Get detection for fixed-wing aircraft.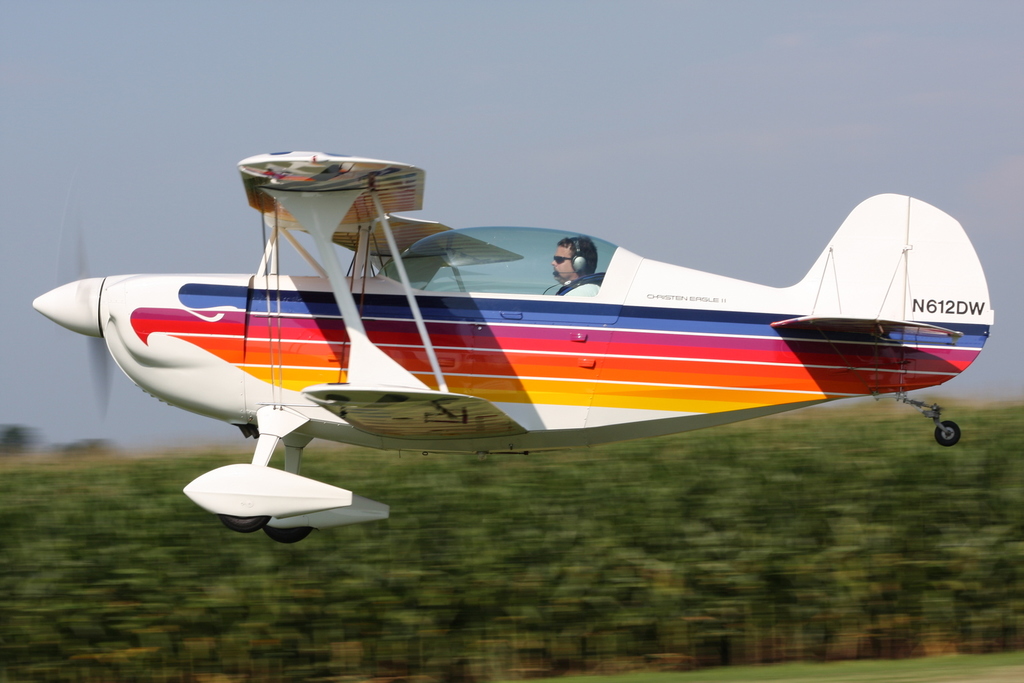
Detection: [35,150,999,545].
